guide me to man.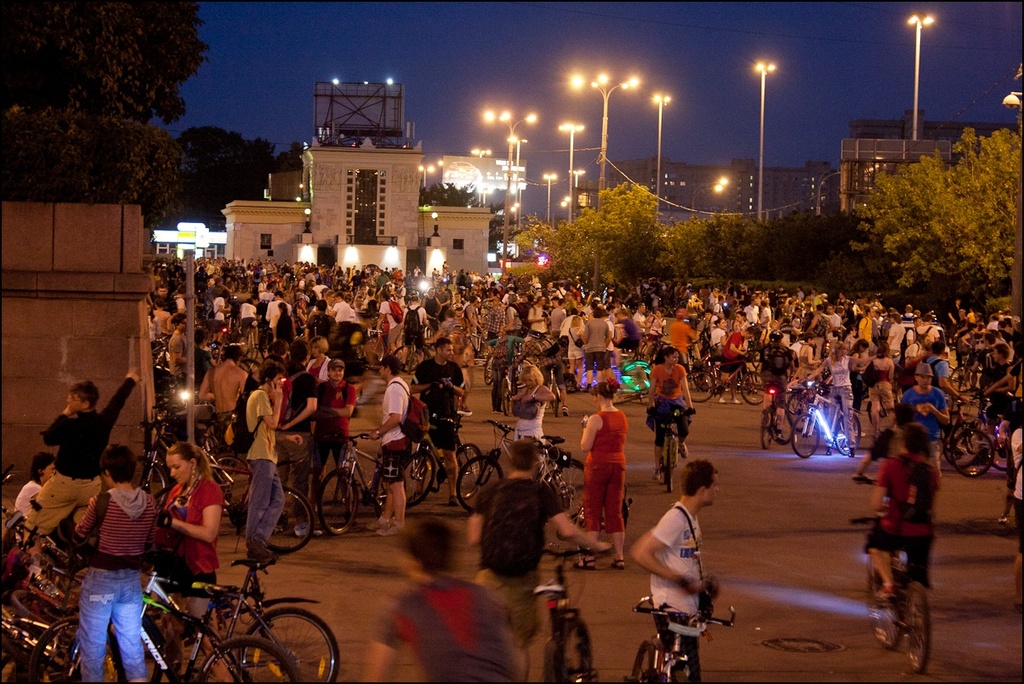
Guidance: select_region(543, 282, 551, 294).
